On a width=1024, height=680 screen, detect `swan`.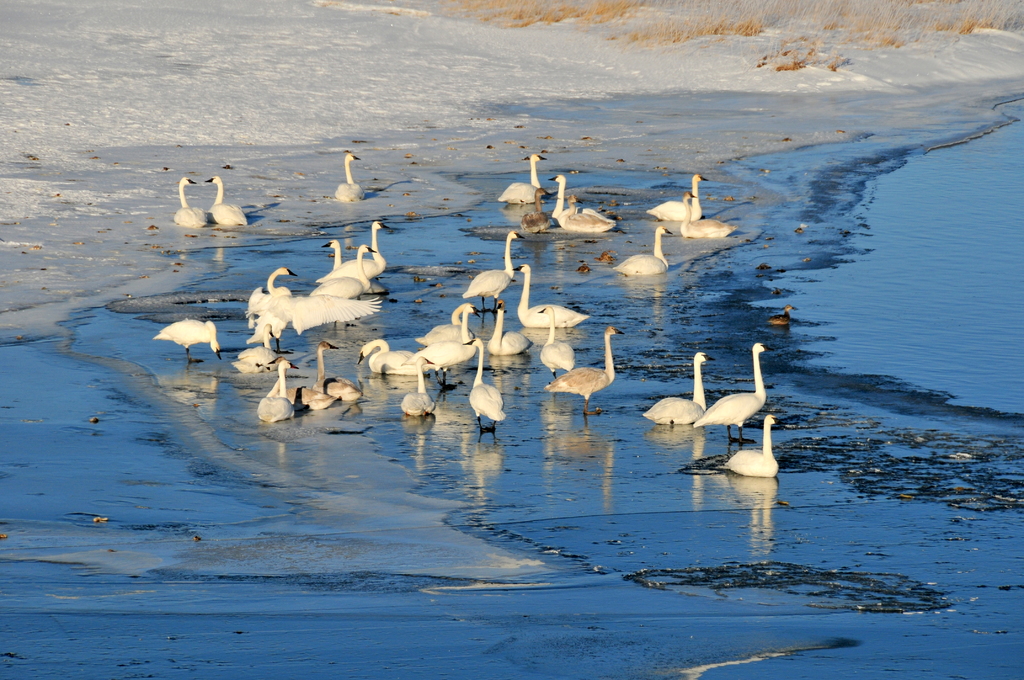
box(259, 362, 333, 408).
